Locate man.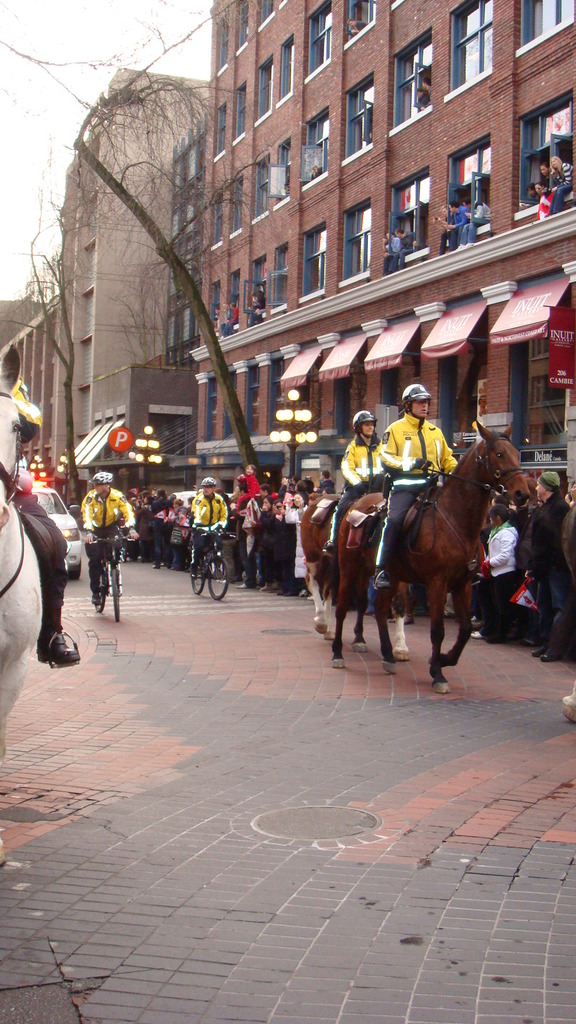
Bounding box: detection(390, 226, 427, 275).
